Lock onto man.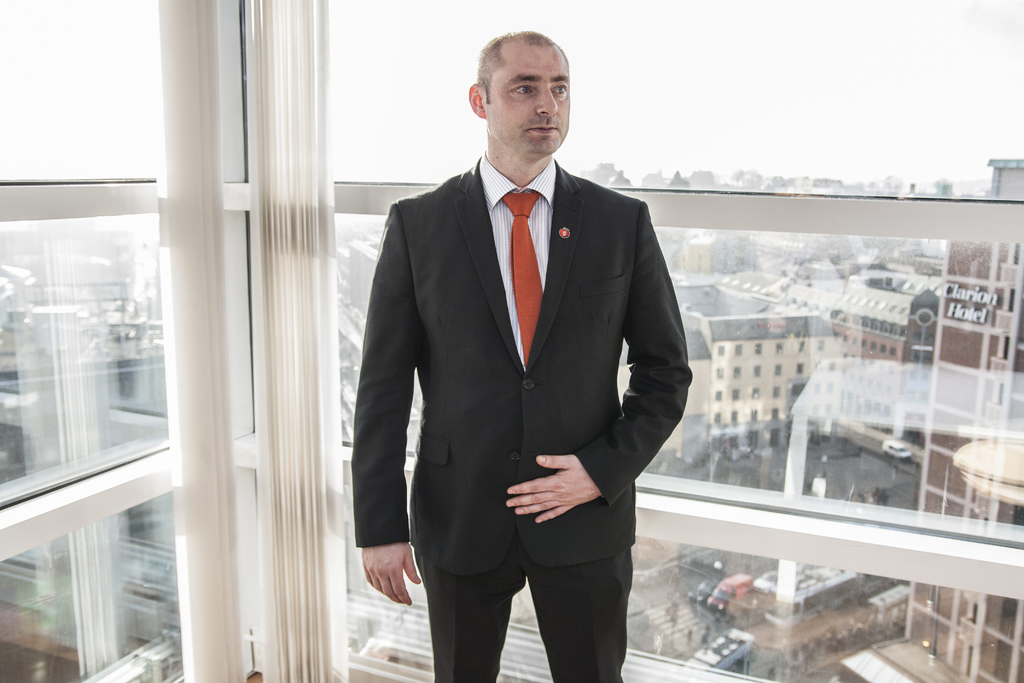
Locked: (x1=328, y1=35, x2=680, y2=671).
